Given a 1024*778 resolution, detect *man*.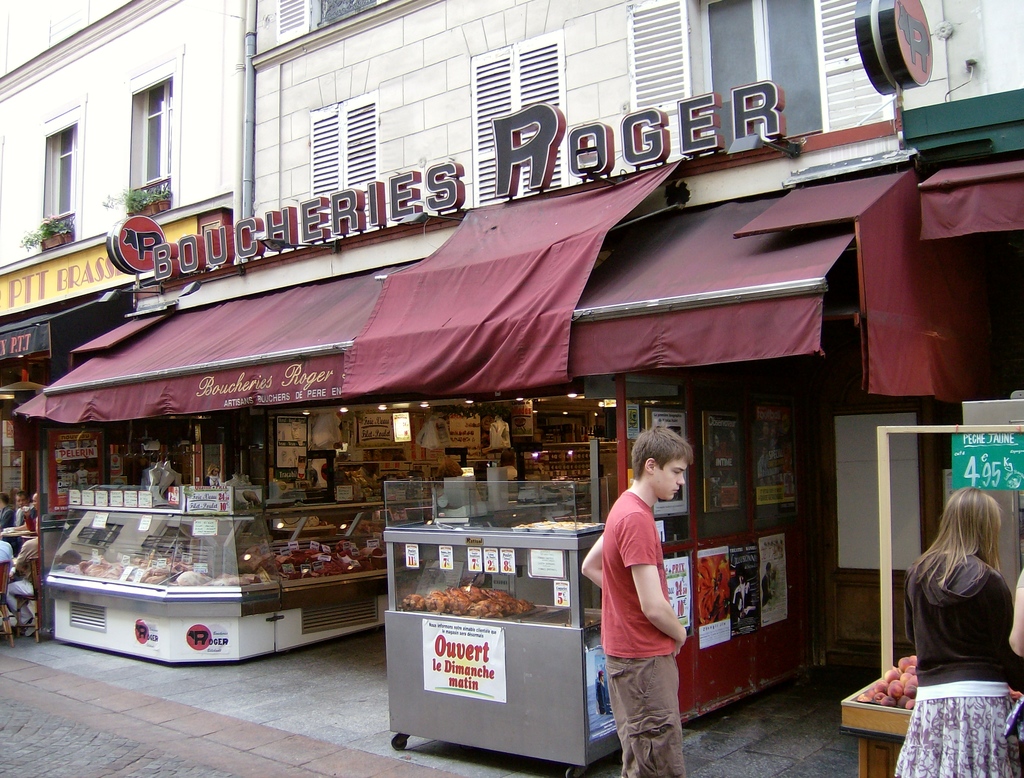
x1=0 y1=534 x2=26 y2=632.
